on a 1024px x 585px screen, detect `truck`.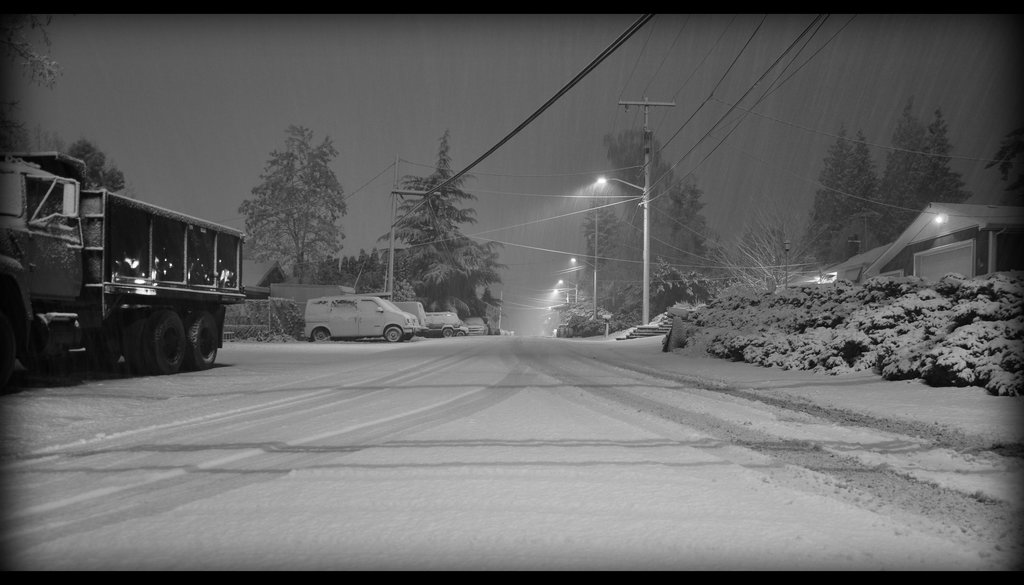
{"x1": 302, "y1": 293, "x2": 416, "y2": 341}.
